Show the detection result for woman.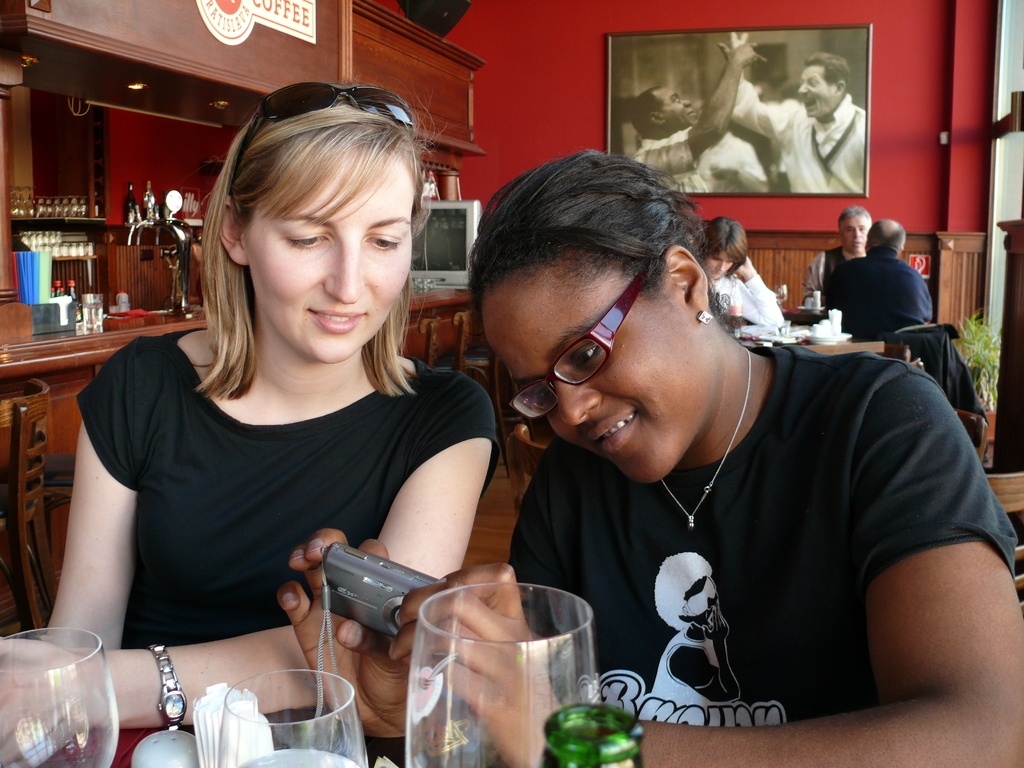
l=65, t=106, r=525, b=731.
